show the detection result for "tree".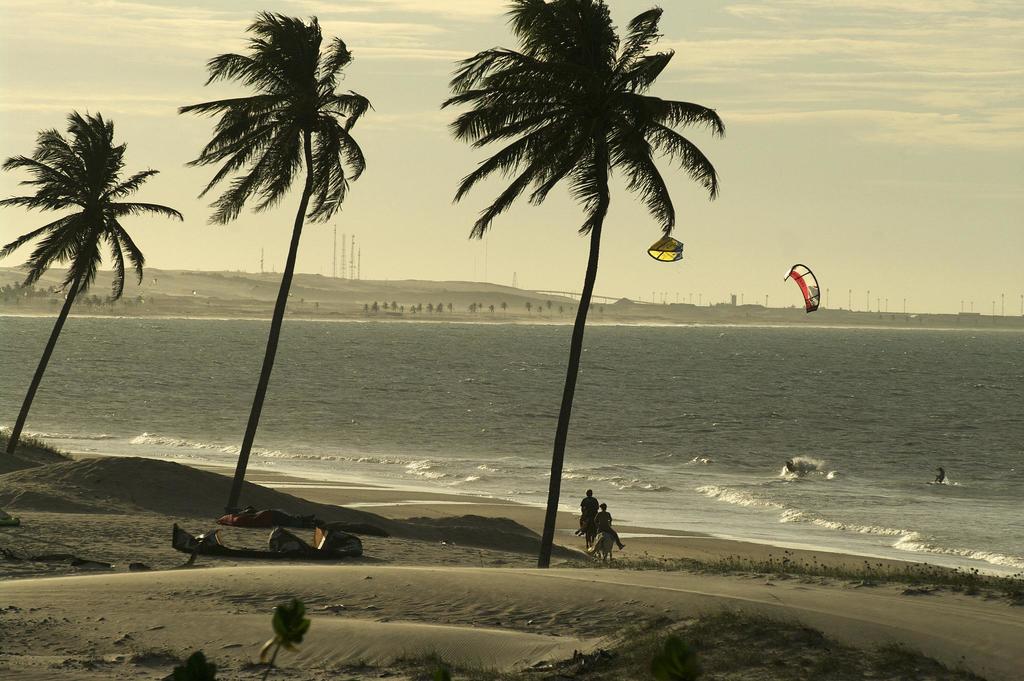
598, 303, 607, 320.
